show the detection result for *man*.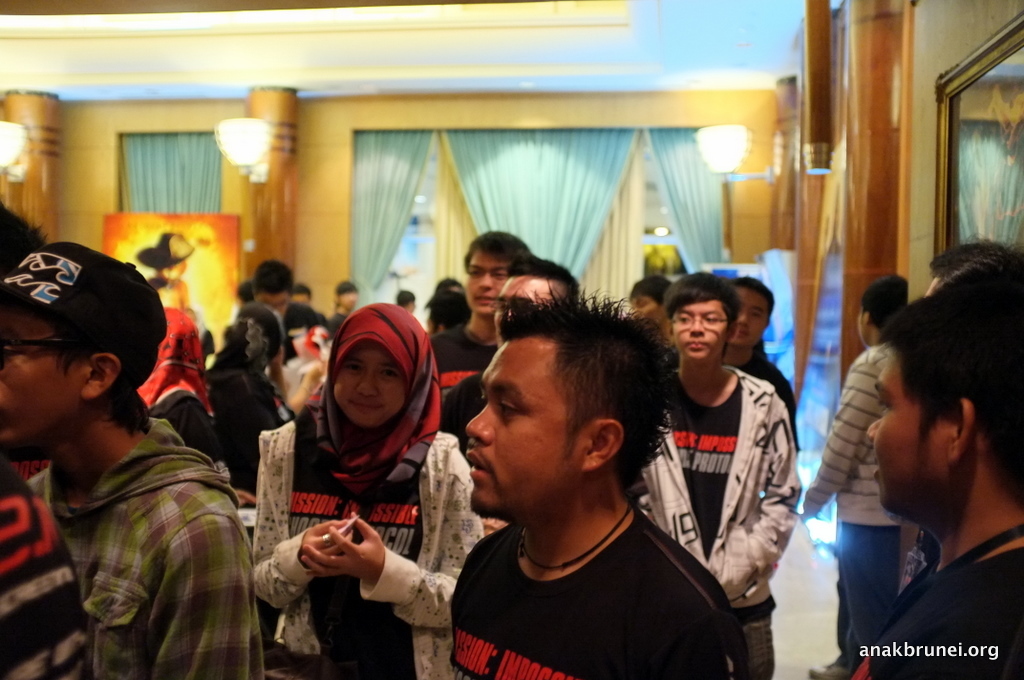
{"x1": 418, "y1": 252, "x2": 584, "y2": 460}.
